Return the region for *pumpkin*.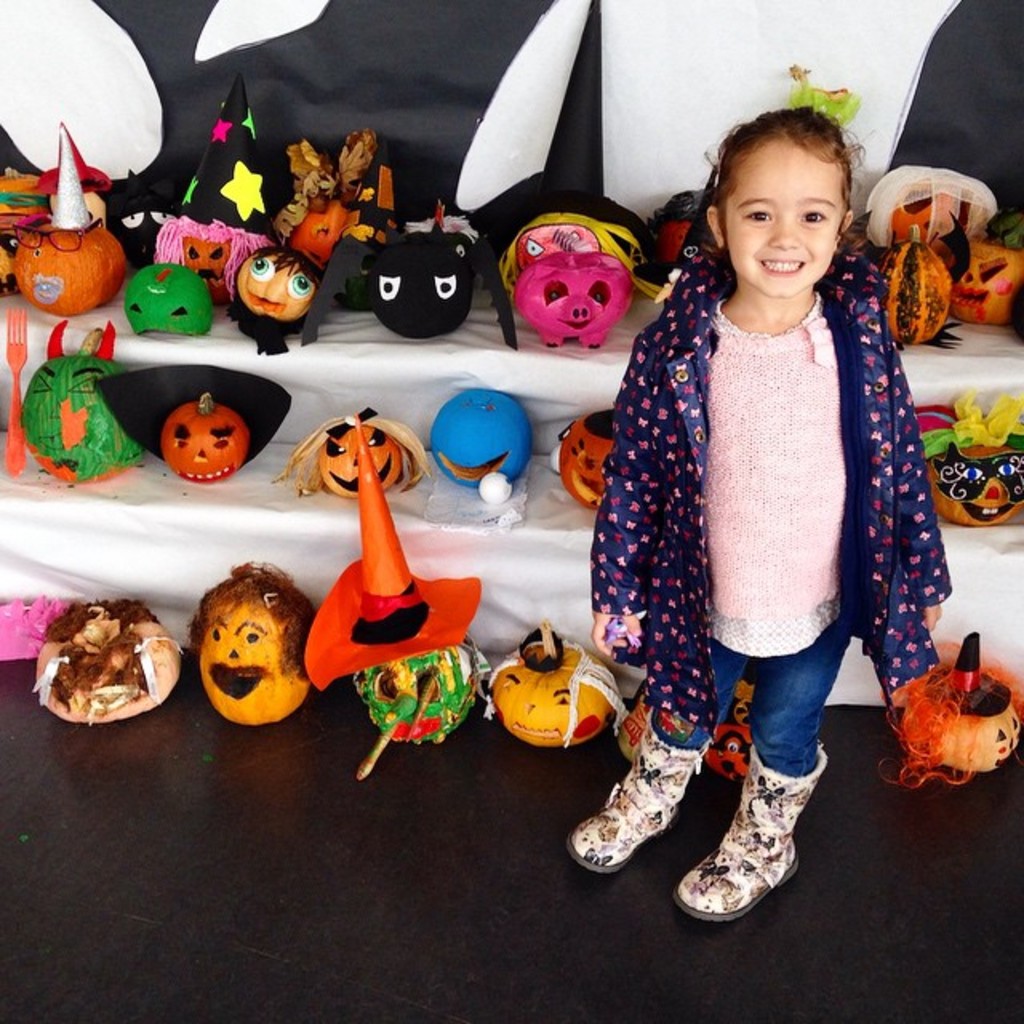
197/566/317/722.
